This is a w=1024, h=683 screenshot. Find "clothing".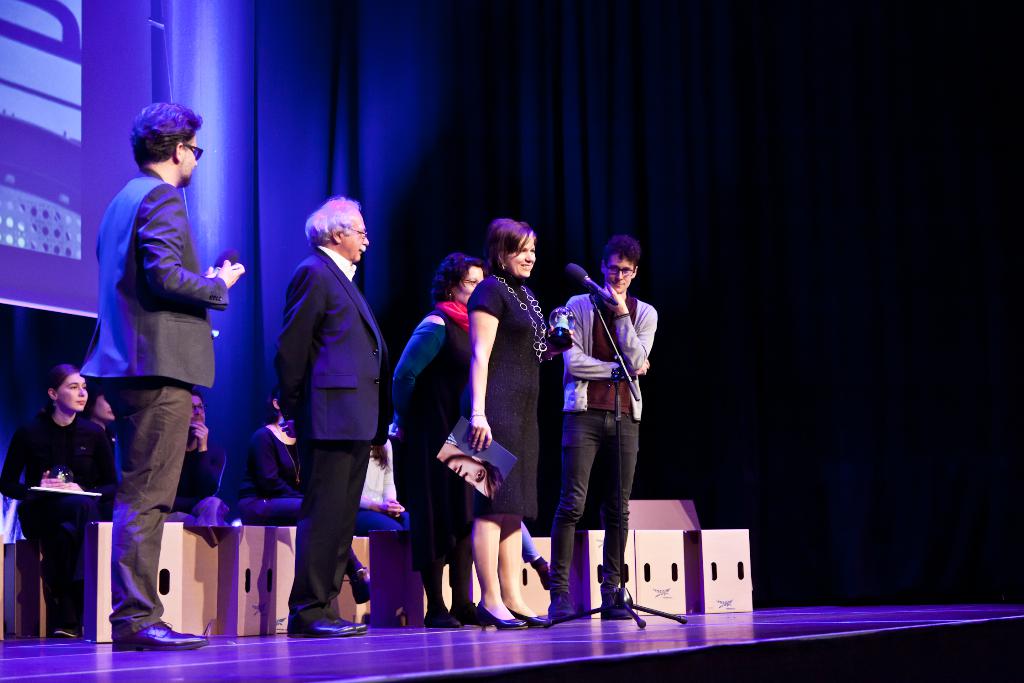
Bounding box: select_region(77, 169, 232, 645).
